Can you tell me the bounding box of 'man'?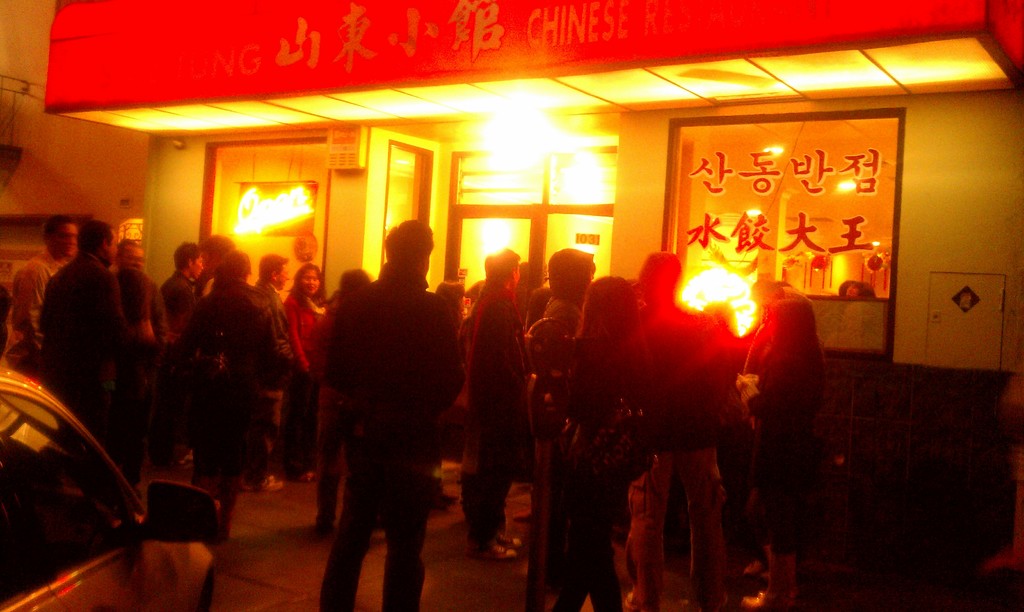
rect(159, 242, 195, 332).
